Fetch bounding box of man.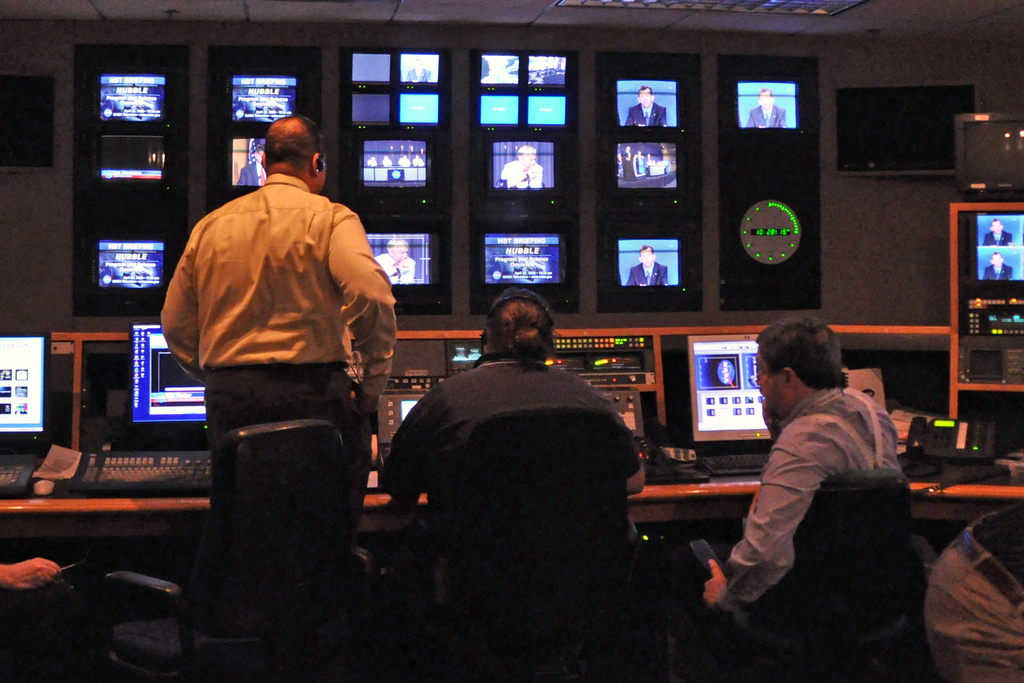
Bbox: x1=410 y1=154 x2=423 y2=166.
